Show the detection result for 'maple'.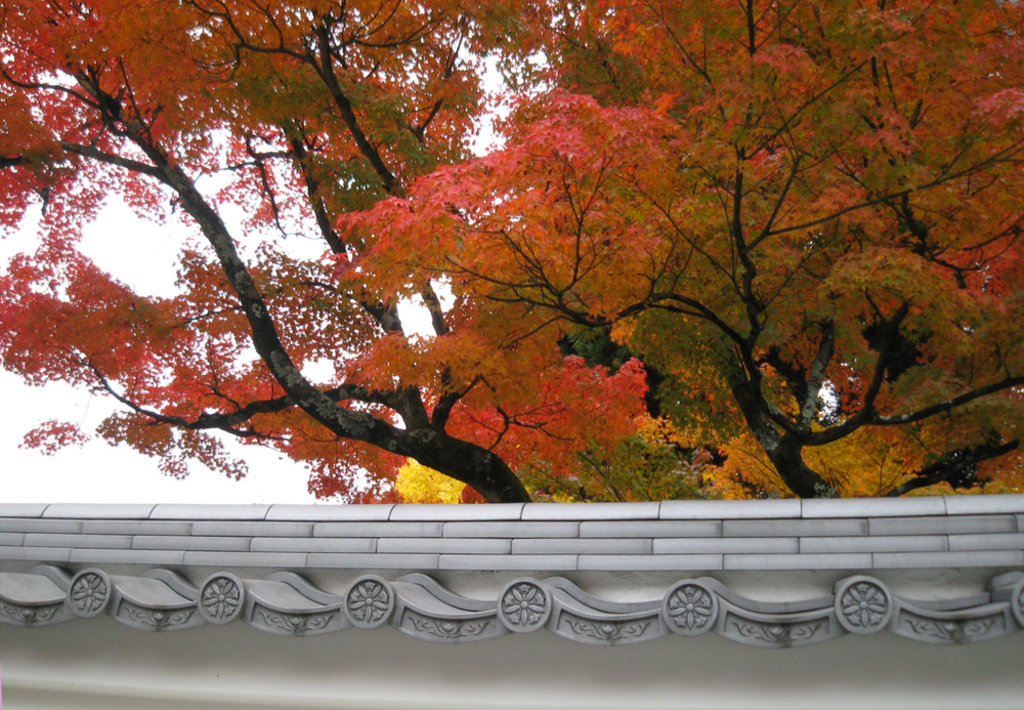
x1=5 y1=5 x2=1022 y2=508.
